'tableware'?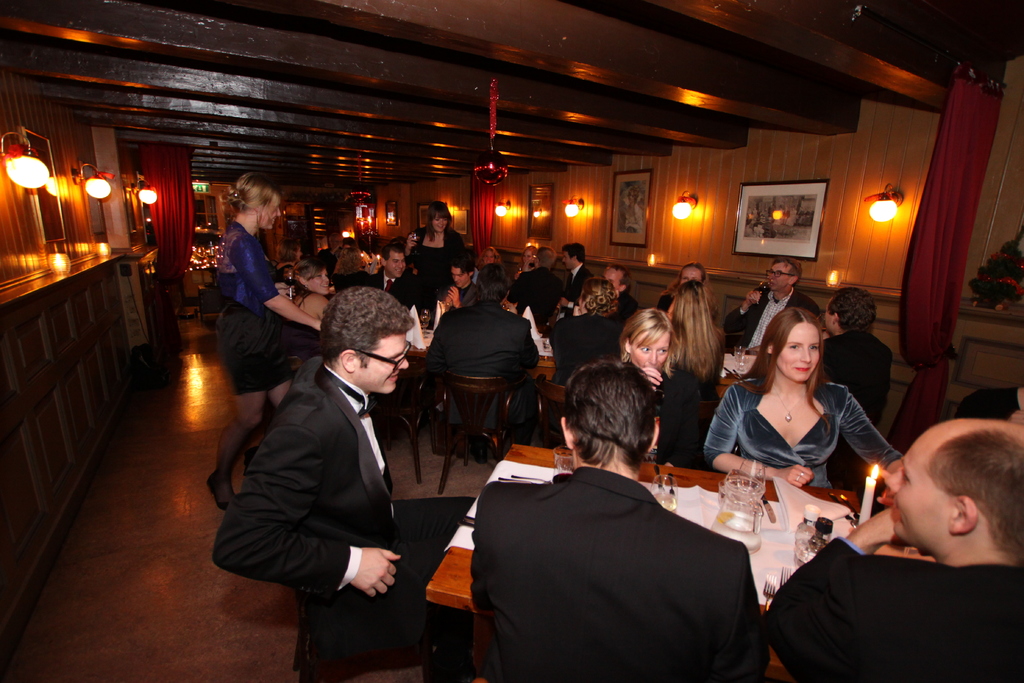
{"left": 511, "top": 469, "right": 548, "bottom": 486}
